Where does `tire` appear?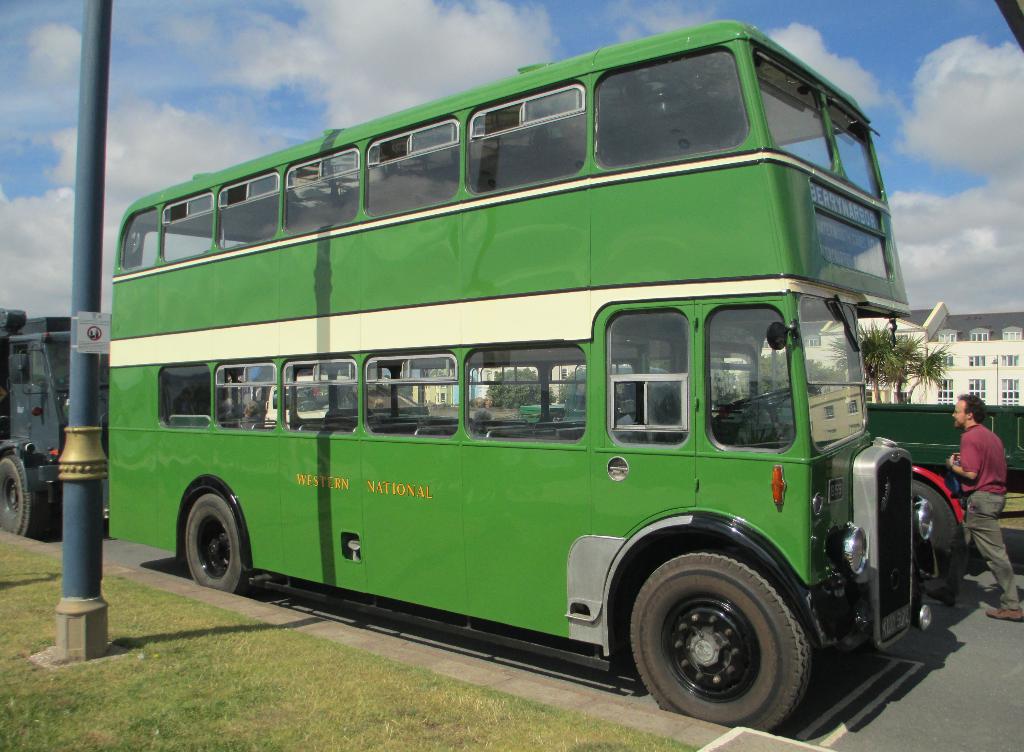
Appears at (left=0, top=454, right=56, bottom=544).
